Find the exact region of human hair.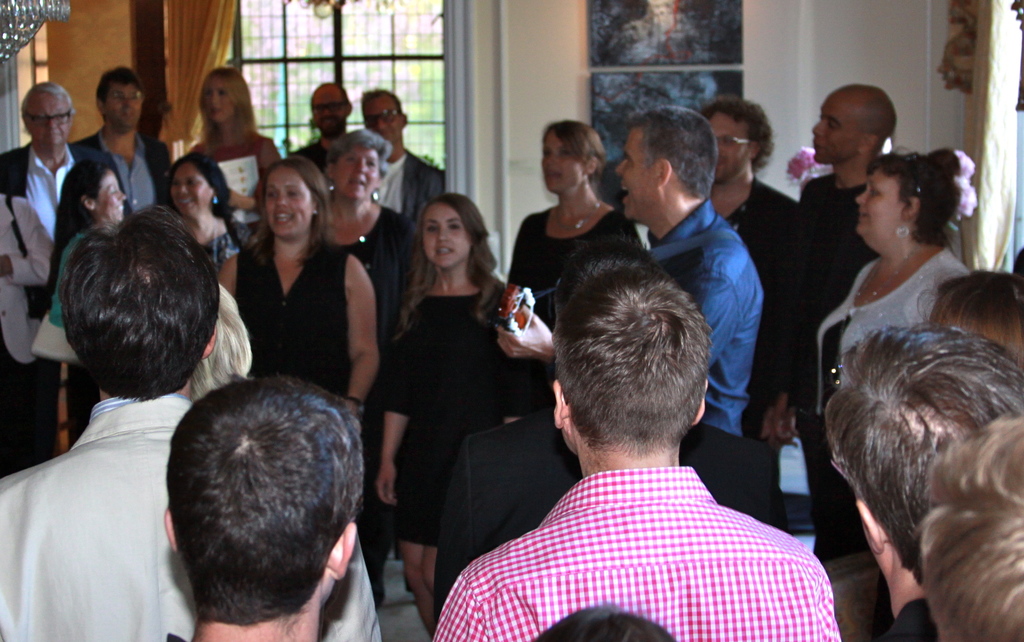
Exact region: bbox=[540, 119, 607, 184].
